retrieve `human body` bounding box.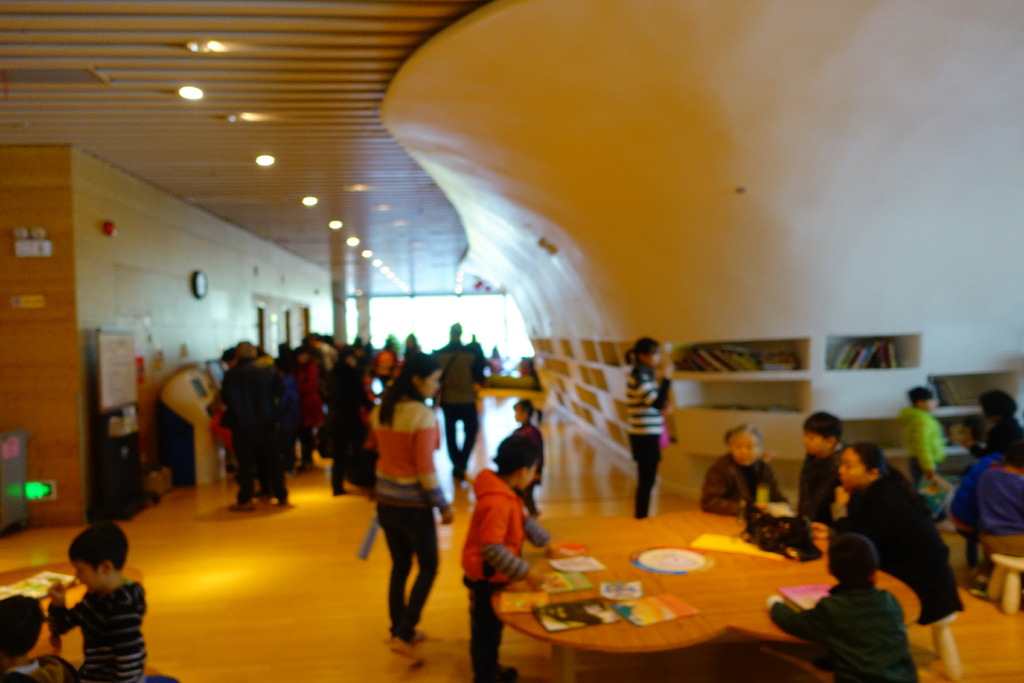
Bounding box: x1=200 y1=335 x2=290 y2=511.
